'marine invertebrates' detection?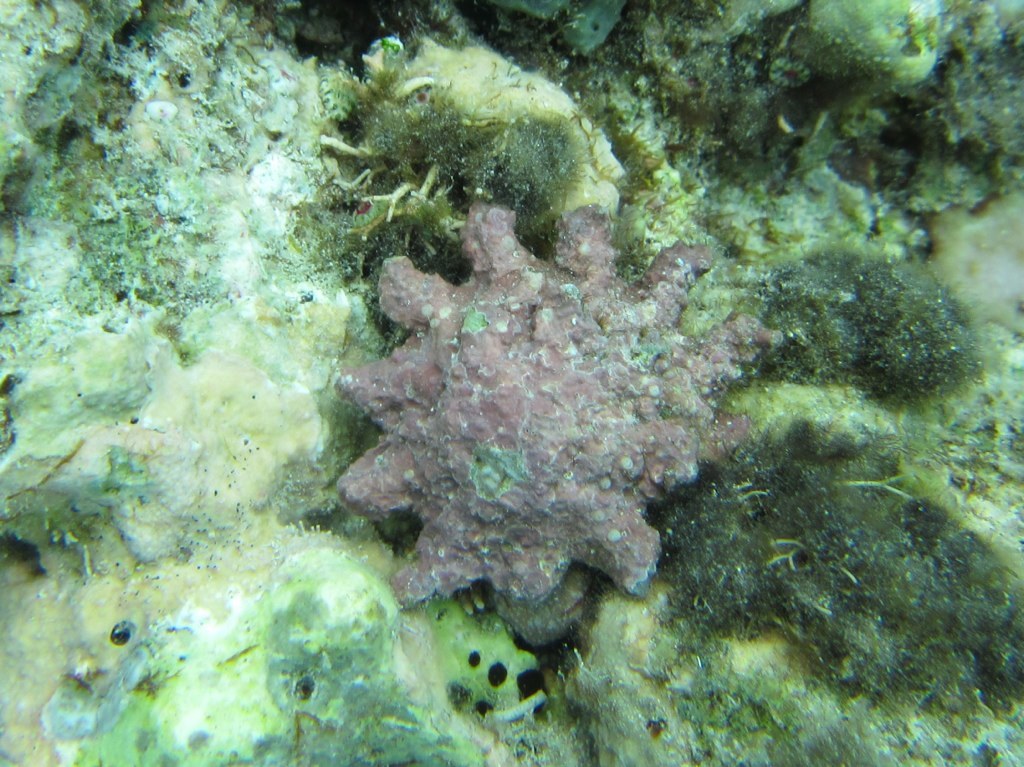
box(337, 197, 788, 612)
